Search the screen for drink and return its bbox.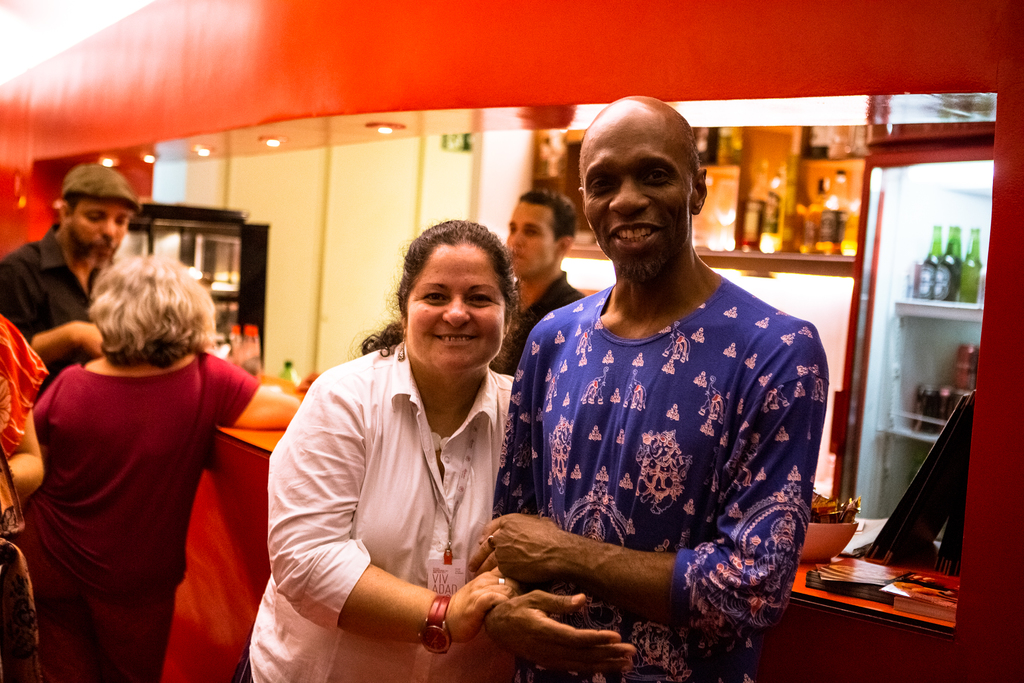
Found: 918 227 943 299.
